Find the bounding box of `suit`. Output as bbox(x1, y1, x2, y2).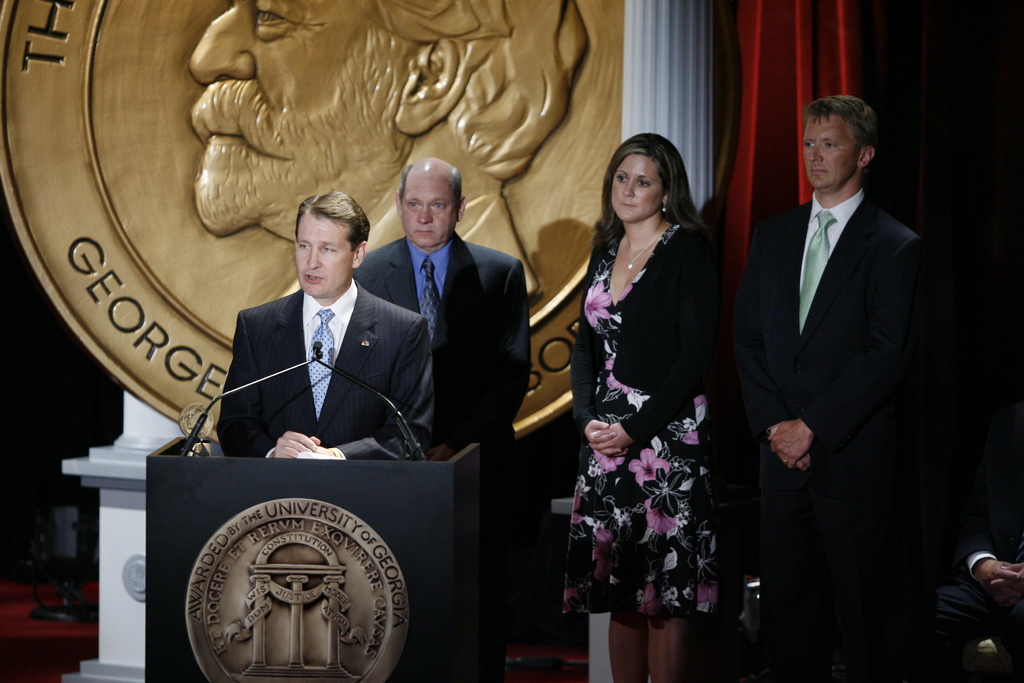
bbox(744, 74, 936, 676).
